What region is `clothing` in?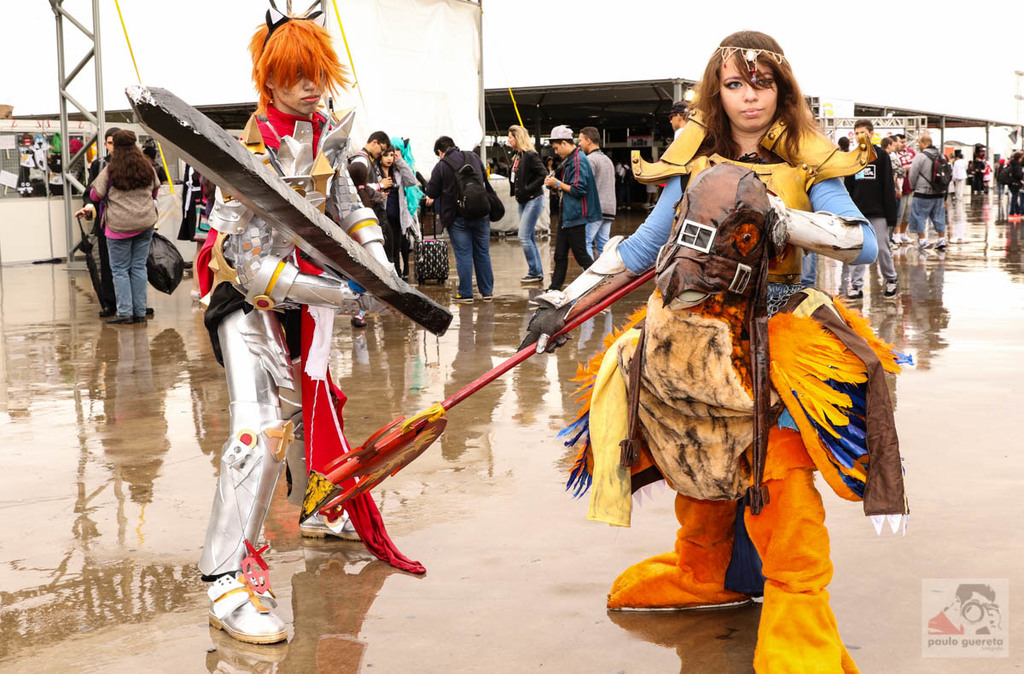
pyautogui.locateOnScreen(505, 146, 550, 278).
